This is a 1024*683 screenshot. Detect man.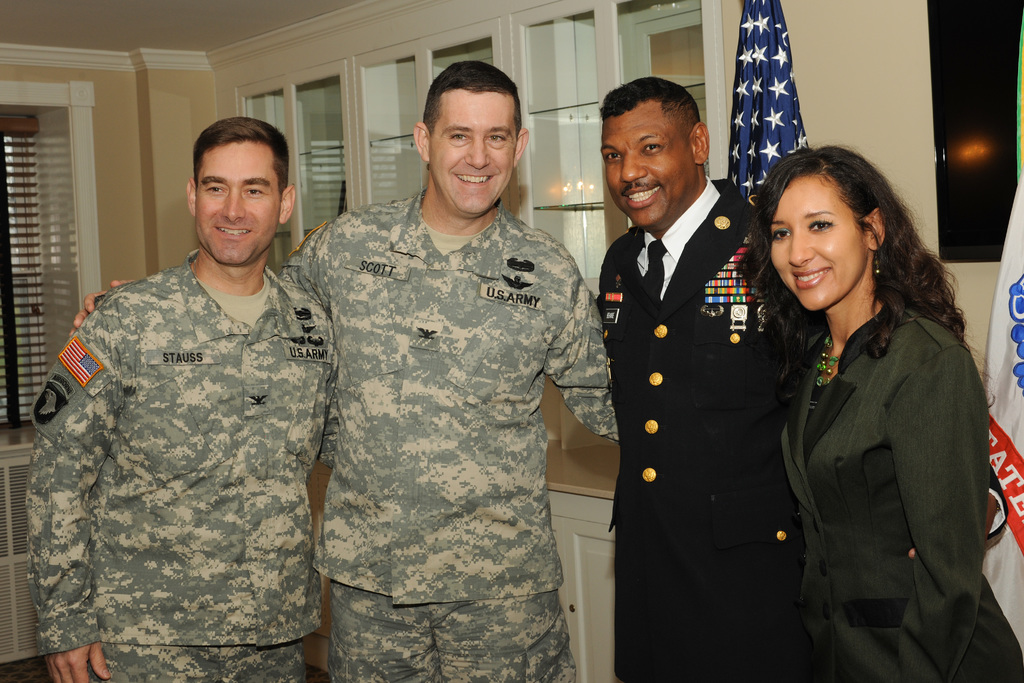
<region>594, 78, 816, 682</region>.
